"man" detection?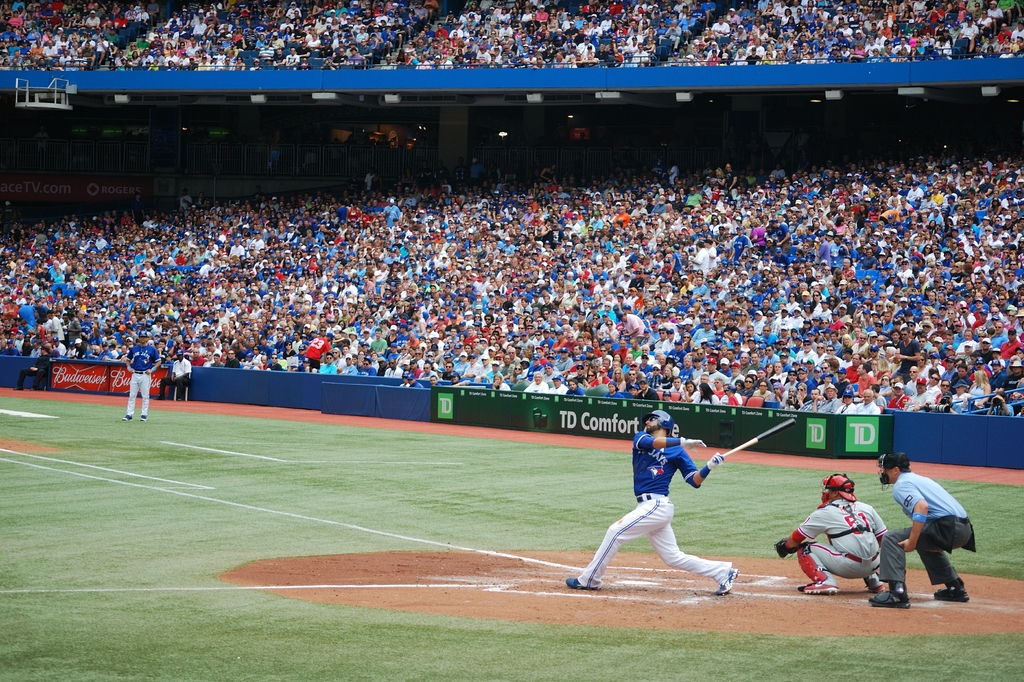
(left=797, top=366, right=812, bottom=387)
